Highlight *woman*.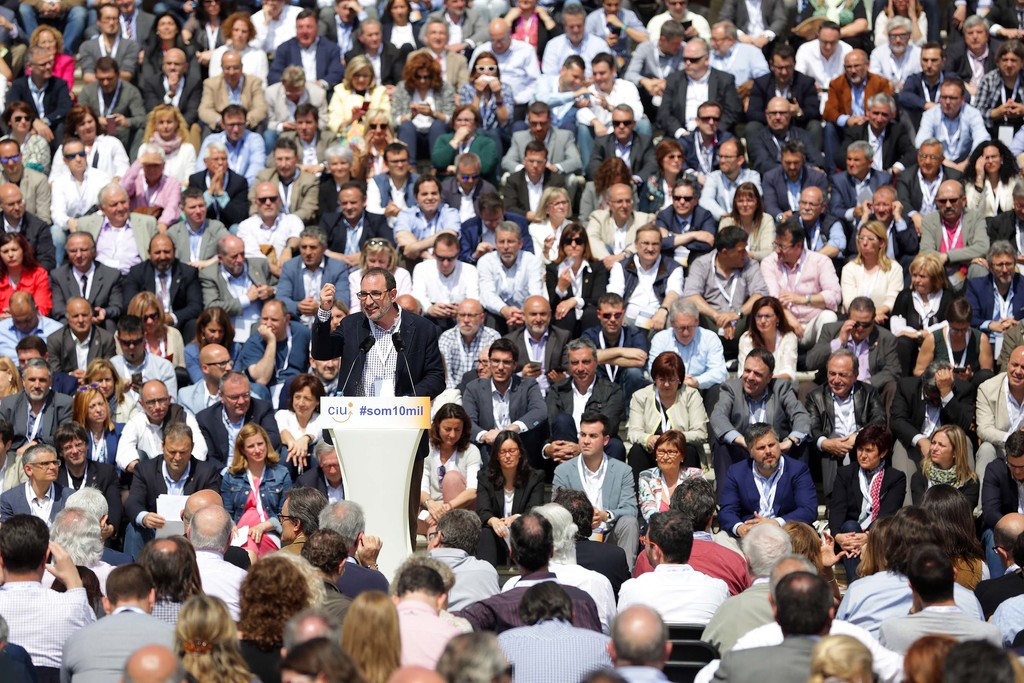
Highlighted region: Rect(278, 638, 364, 682).
